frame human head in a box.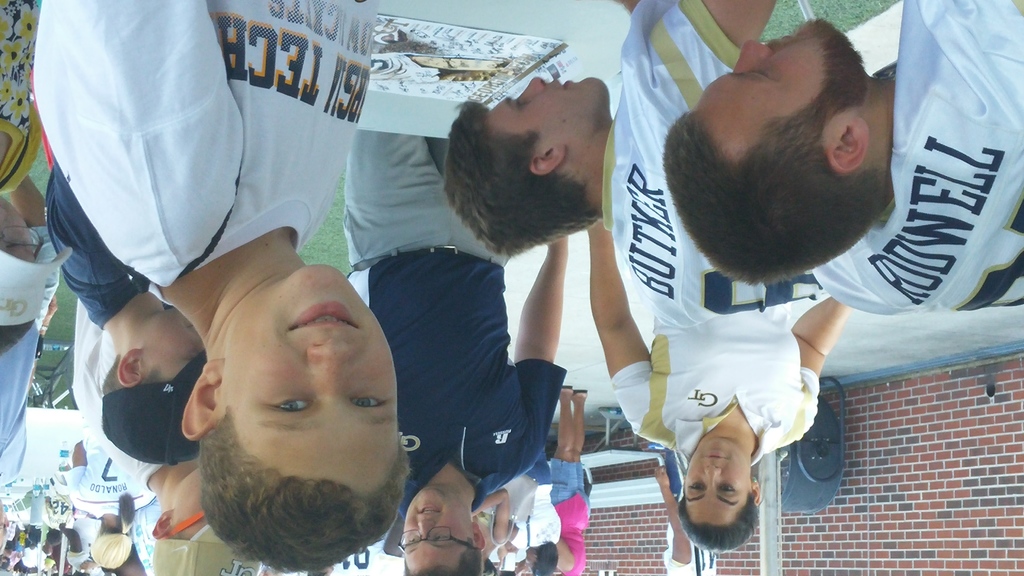
region(442, 72, 614, 260).
